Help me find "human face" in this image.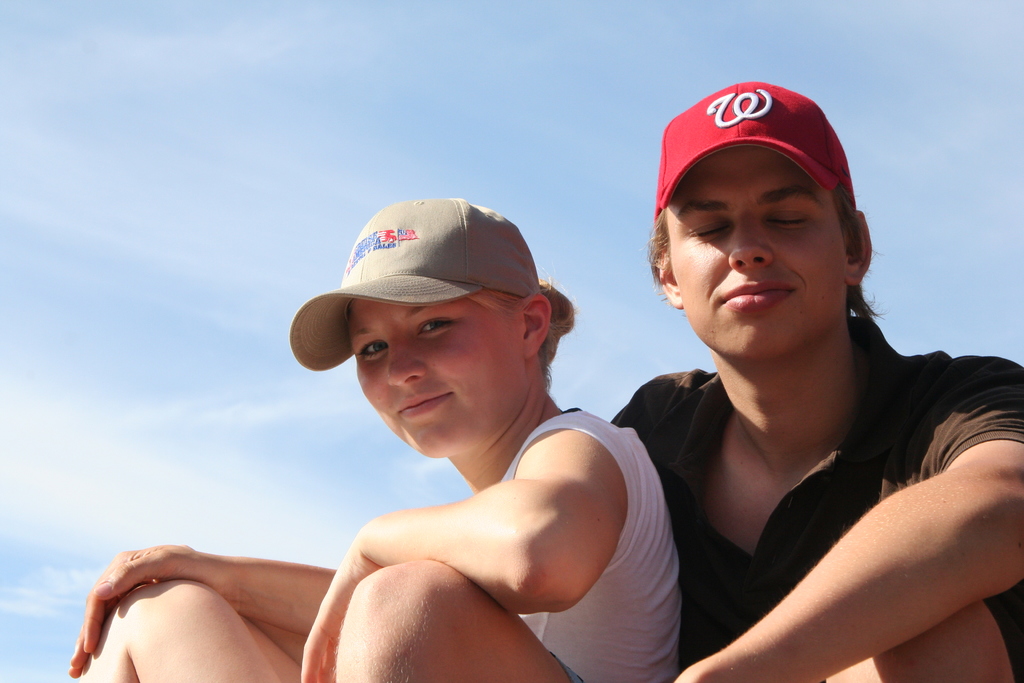
Found it: {"left": 661, "top": 144, "right": 845, "bottom": 354}.
